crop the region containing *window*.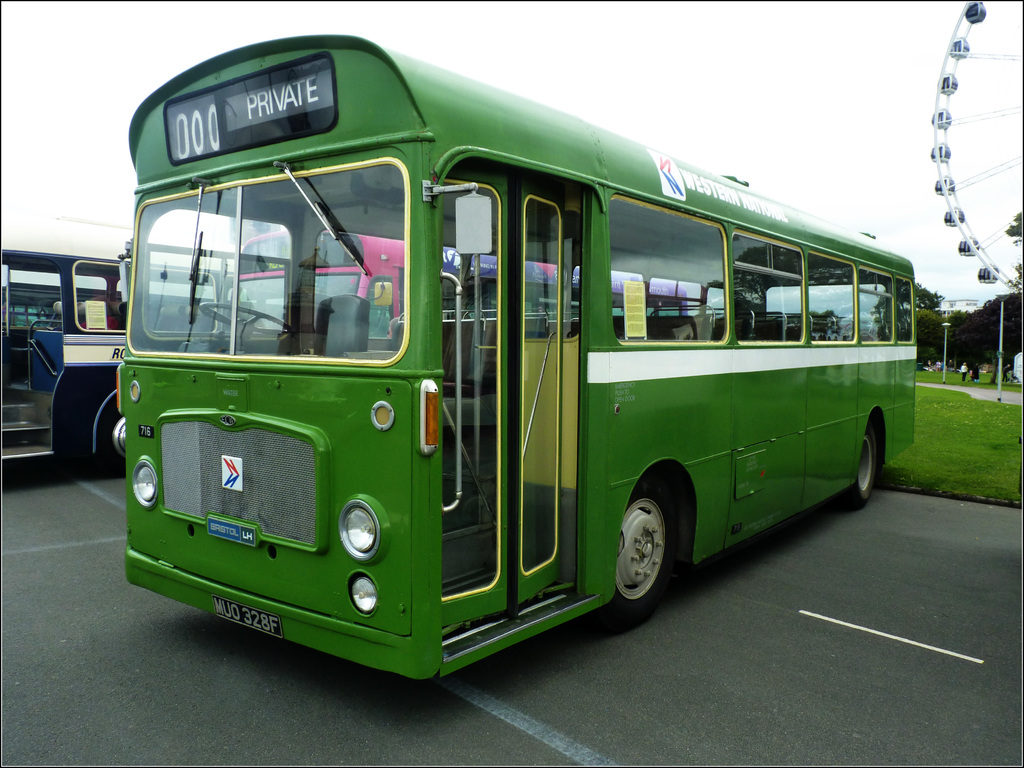
Crop region: {"x1": 809, "y1": 254, "x2": 852, "y2": 343}.
